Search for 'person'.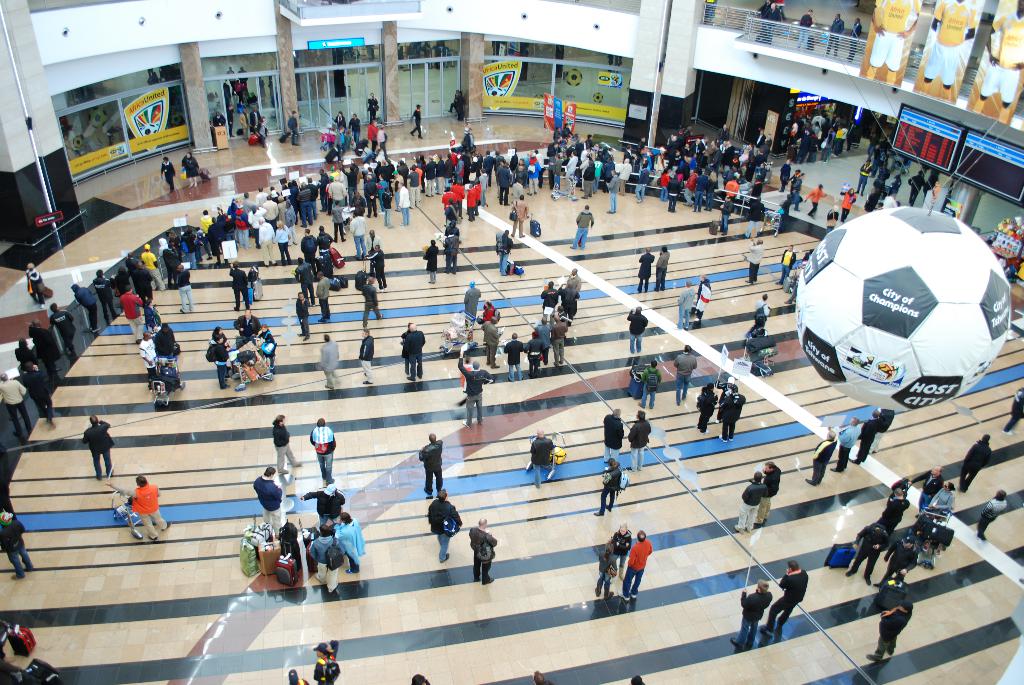
Found at locate(363, 94, 380, 120).
